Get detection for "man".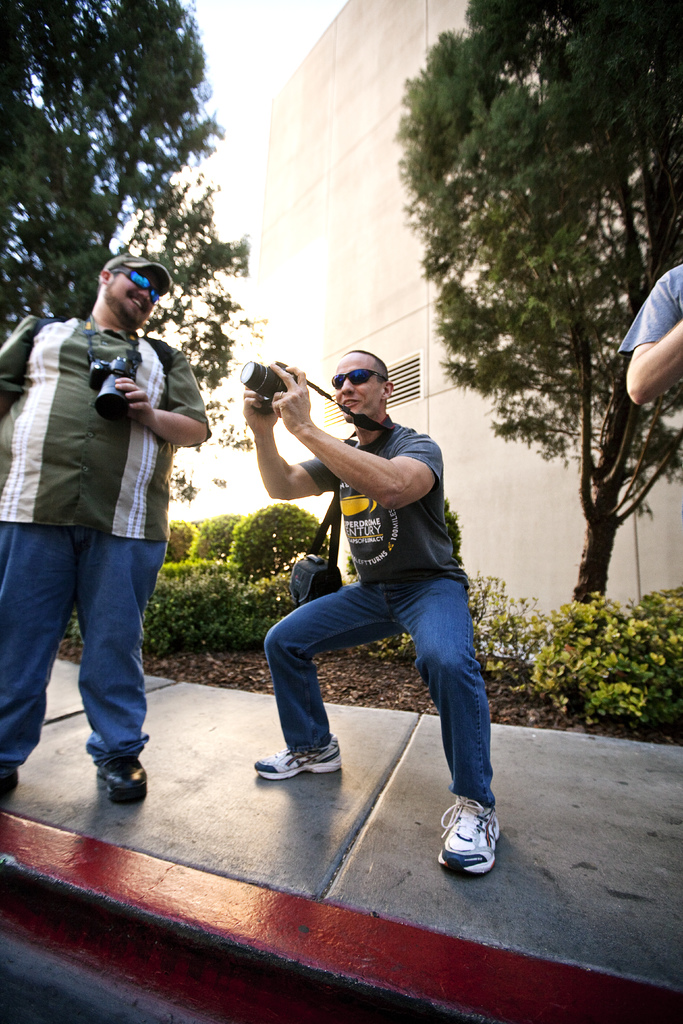
Detection: locate(6, 262, 211, 799).
